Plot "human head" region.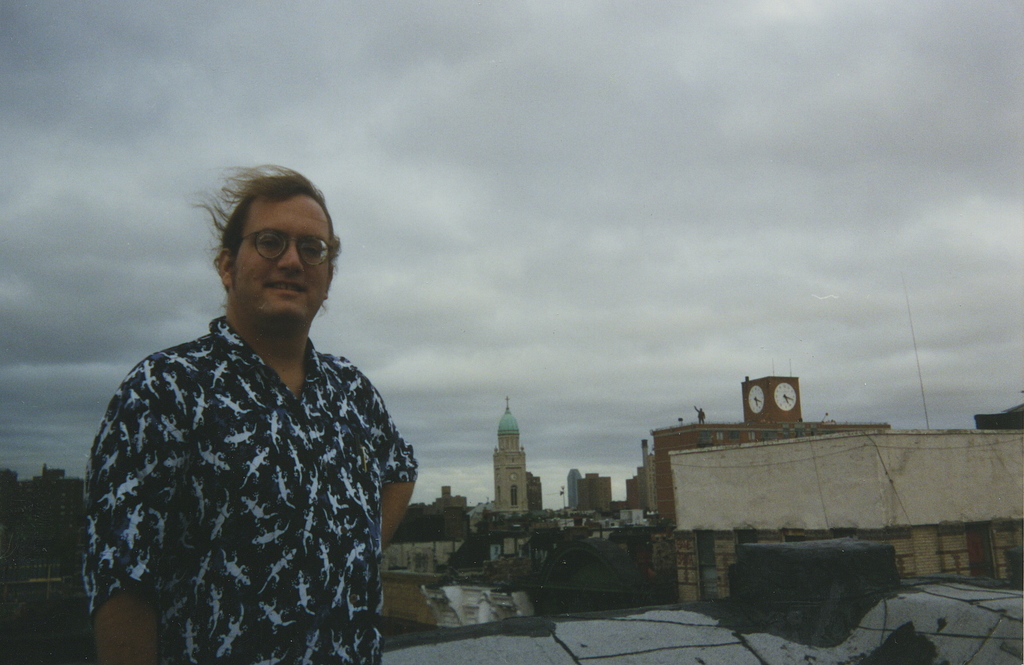
Plotted at locate(209, 161, 357, 340).
